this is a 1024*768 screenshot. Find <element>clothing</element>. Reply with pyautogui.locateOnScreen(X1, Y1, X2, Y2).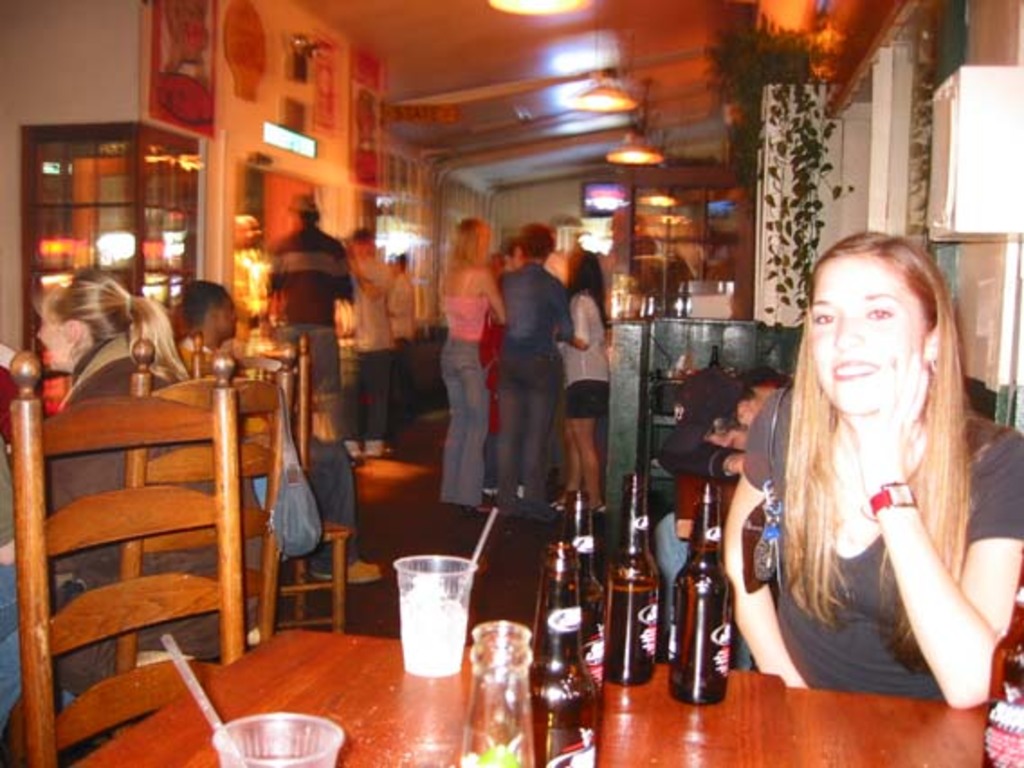
pyautogui.locateOnScreen(0, 434, 25, 734).
